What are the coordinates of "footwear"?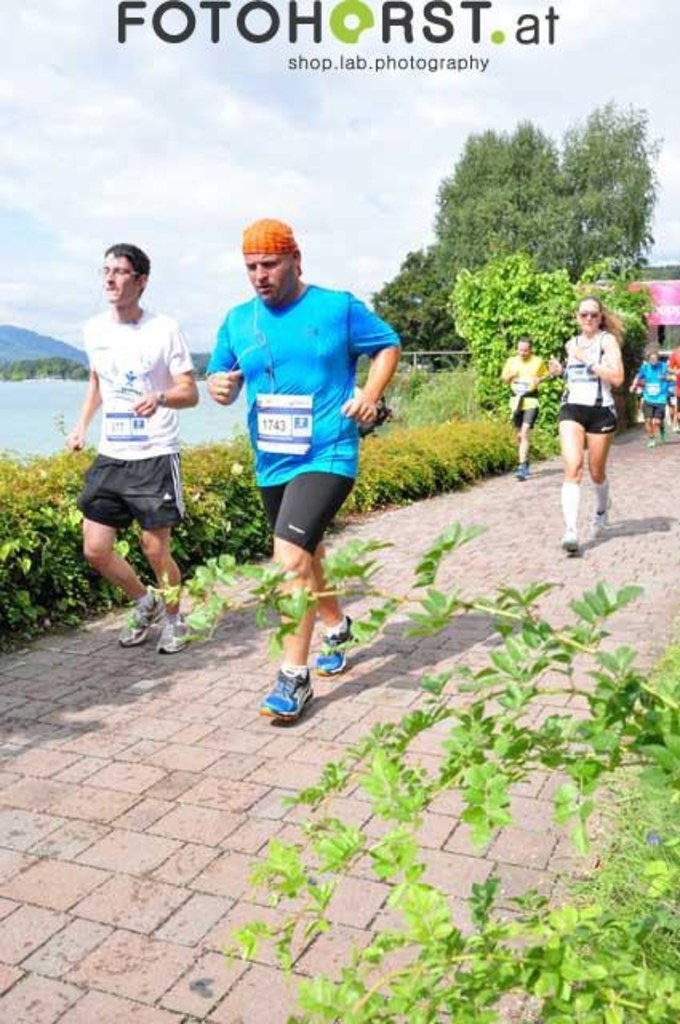
(x1=314, y1=616, x2=363, y2=674).
